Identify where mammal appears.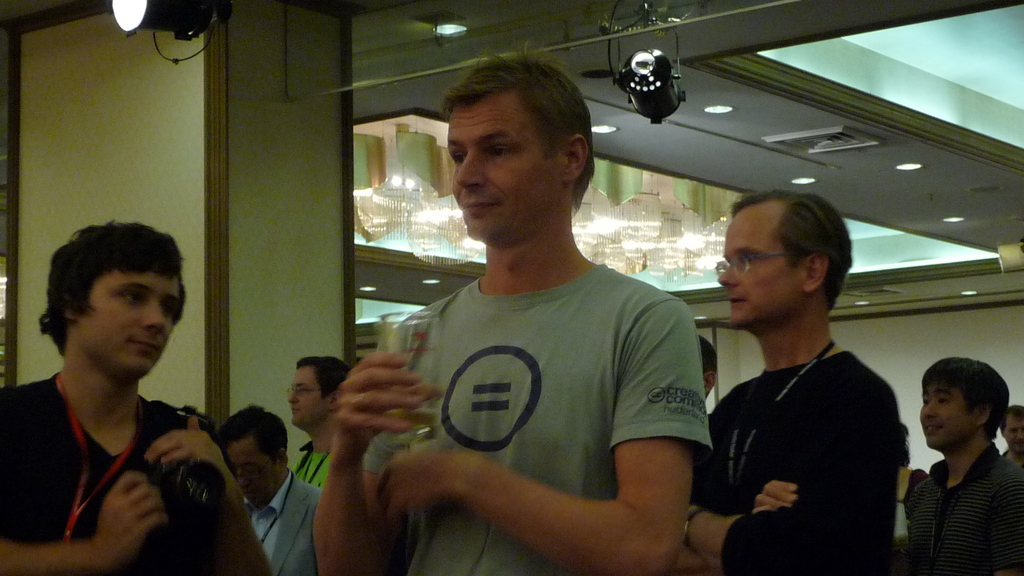
Appears at x1=680 y1=185 x2=897 y2=575.
